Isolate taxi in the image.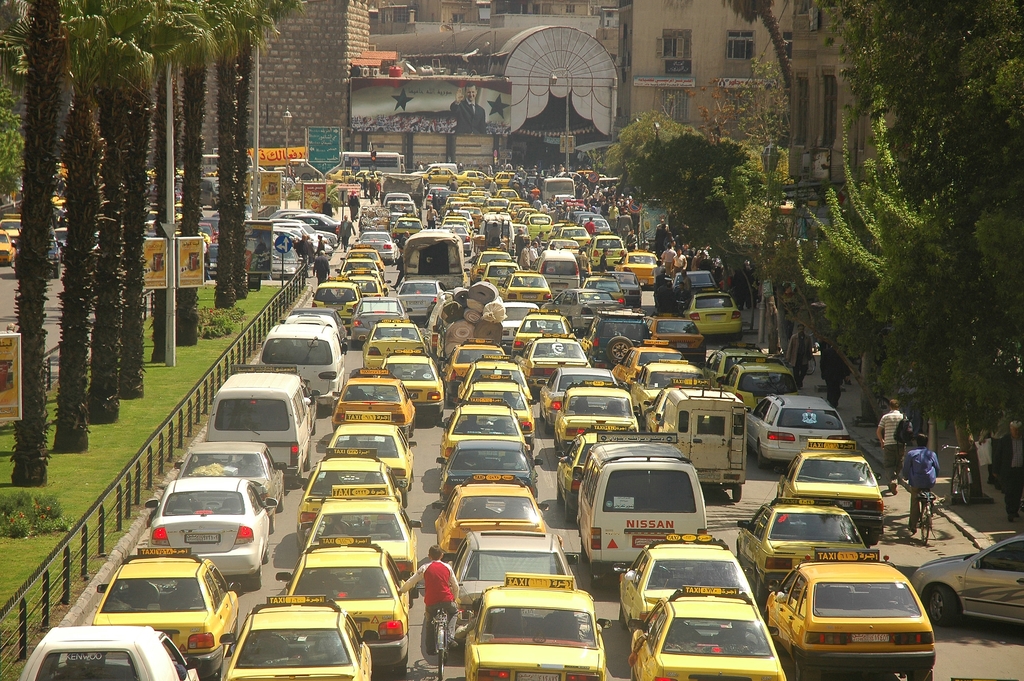
Isolated region: (x1=438, y1=402, x2=532, y2=466).
